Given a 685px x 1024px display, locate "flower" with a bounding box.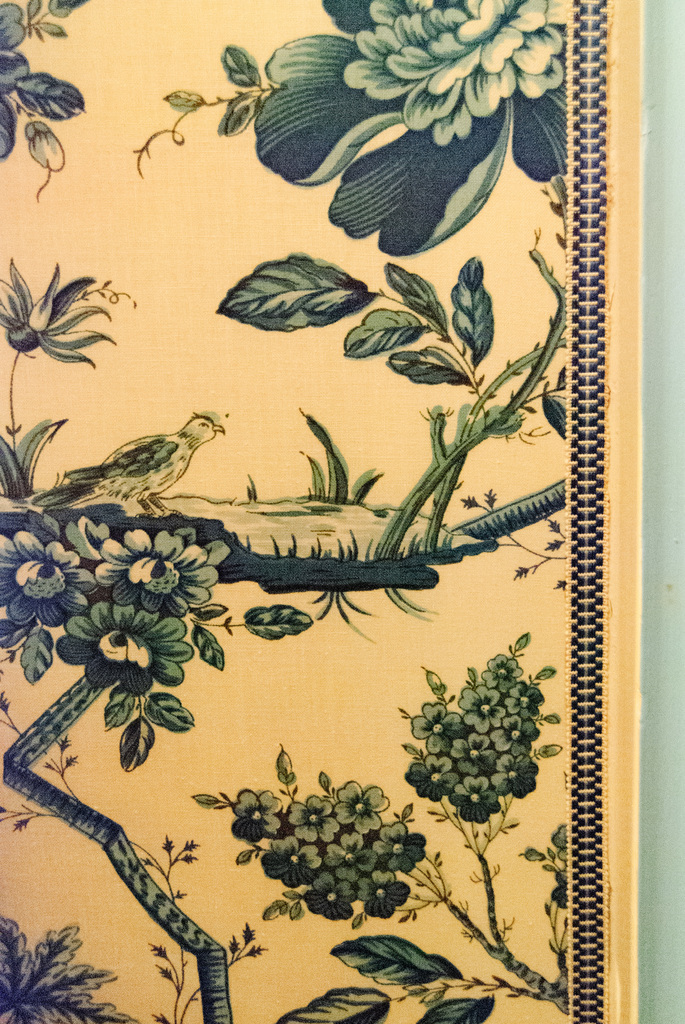
Located: detection(226, 788, 291, 867).
